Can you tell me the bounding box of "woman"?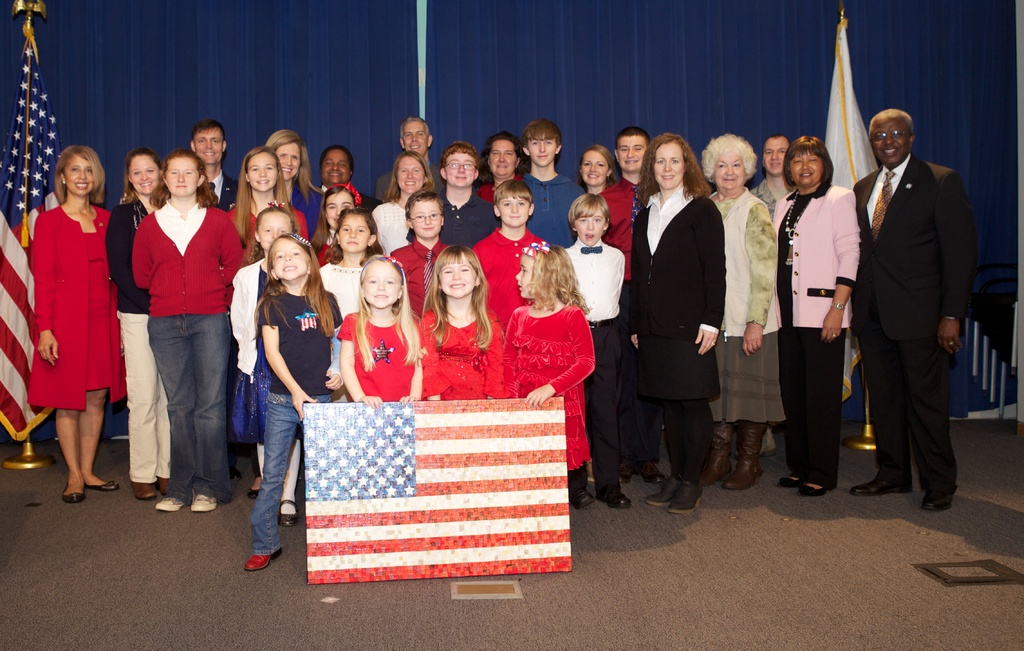
[771, 134, 863, 497].
